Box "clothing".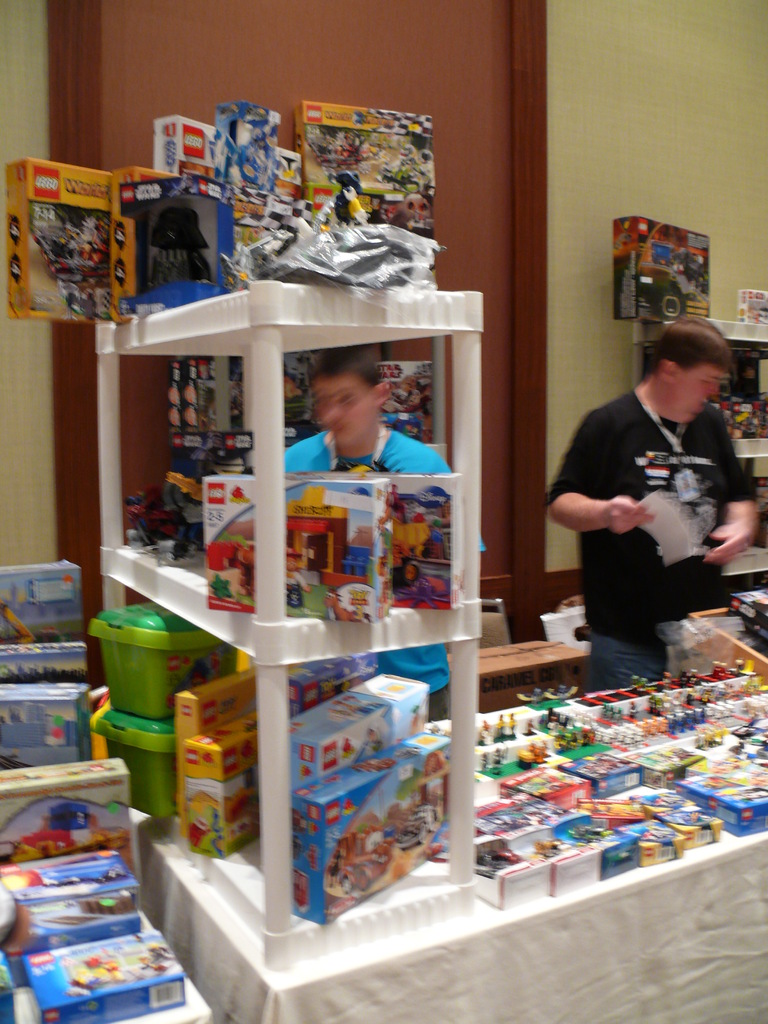
<box>282,422,492,717</box>.
